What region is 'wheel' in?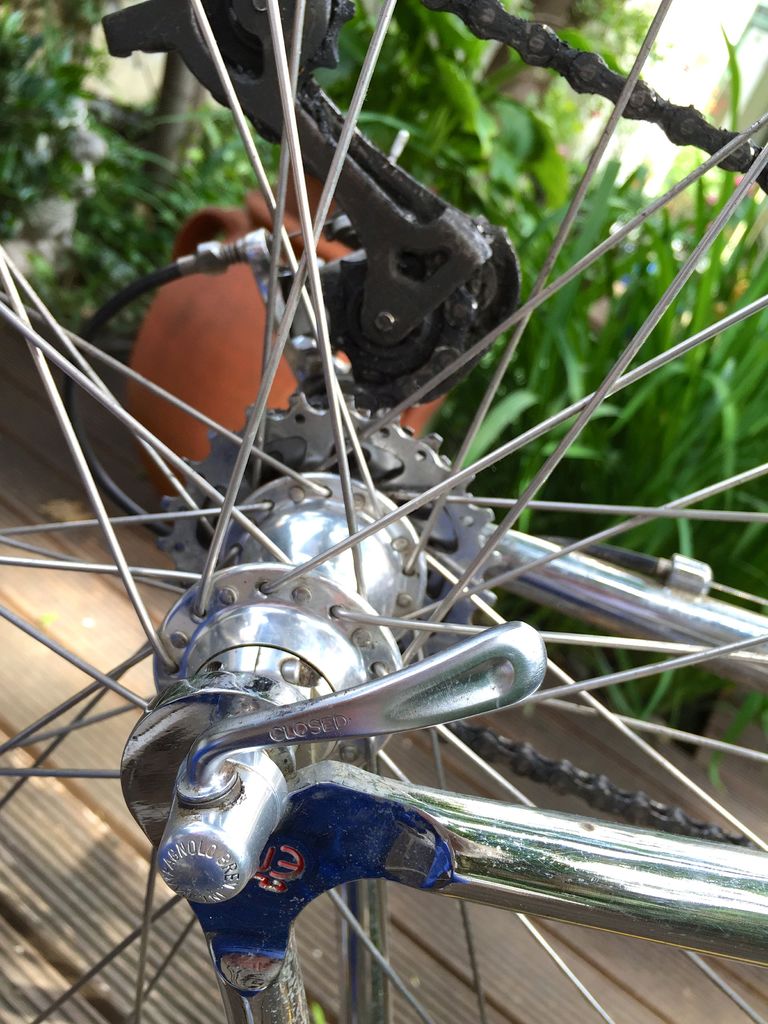
bbox=[0, 0, 767, 1020].
